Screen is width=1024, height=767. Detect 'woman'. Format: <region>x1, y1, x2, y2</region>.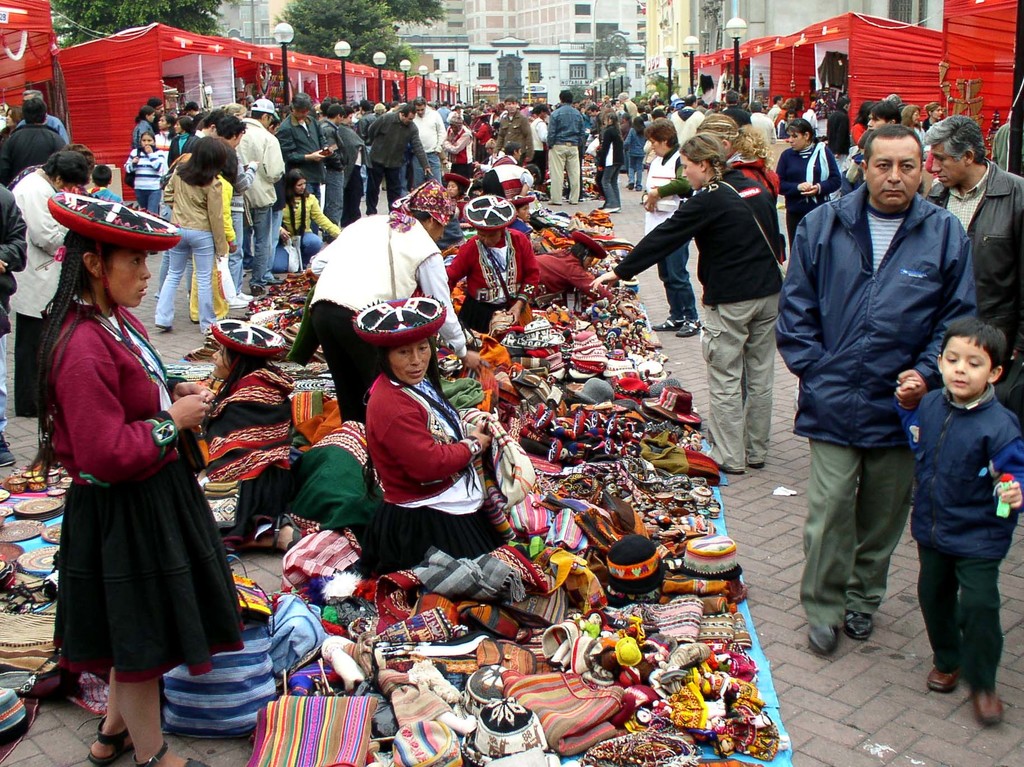
<region>12, 152, 90, 418</region>.
